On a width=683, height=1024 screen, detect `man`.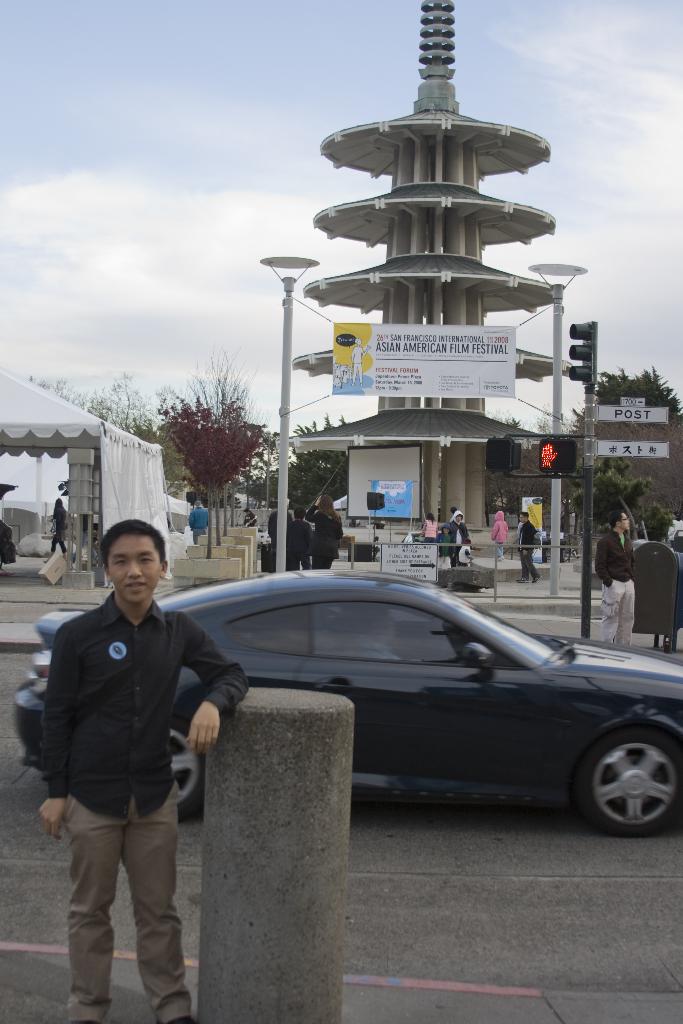
crop(593, 513, 639, 652).
